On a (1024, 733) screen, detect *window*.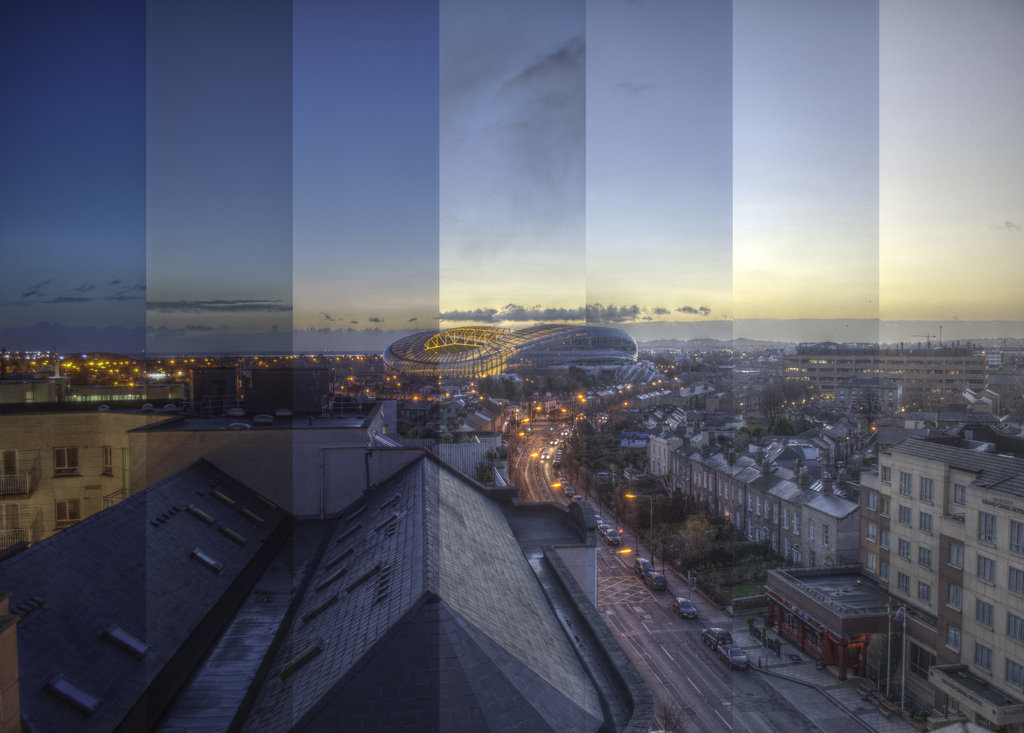
56,503,79,528.
